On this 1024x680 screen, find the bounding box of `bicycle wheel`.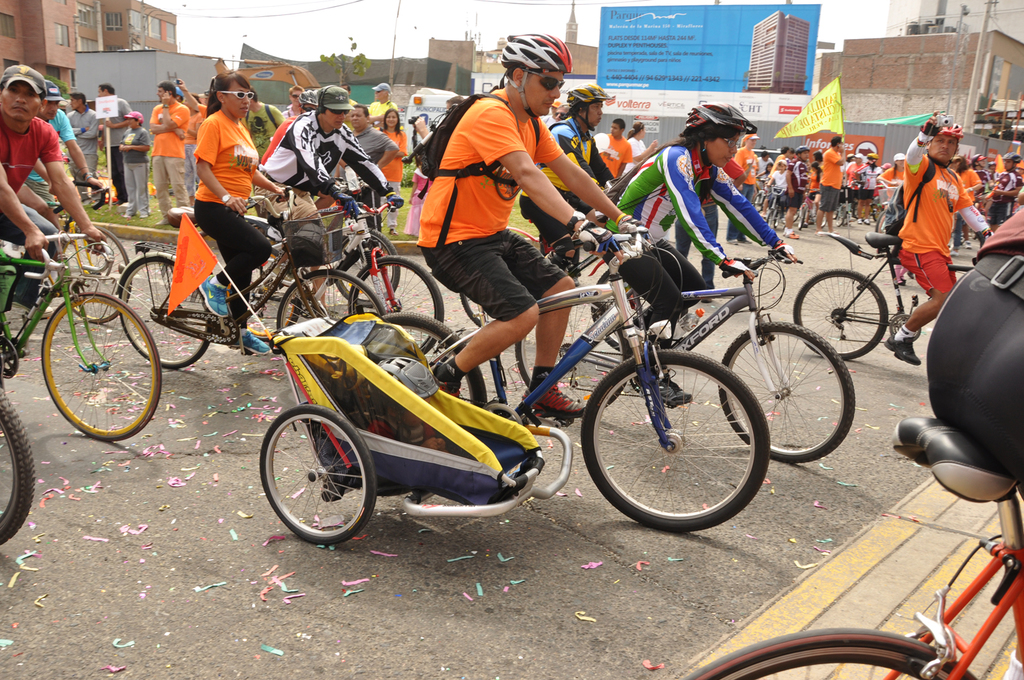
Bounding box: x1=30, y1=283, x2=157, y2=446.
